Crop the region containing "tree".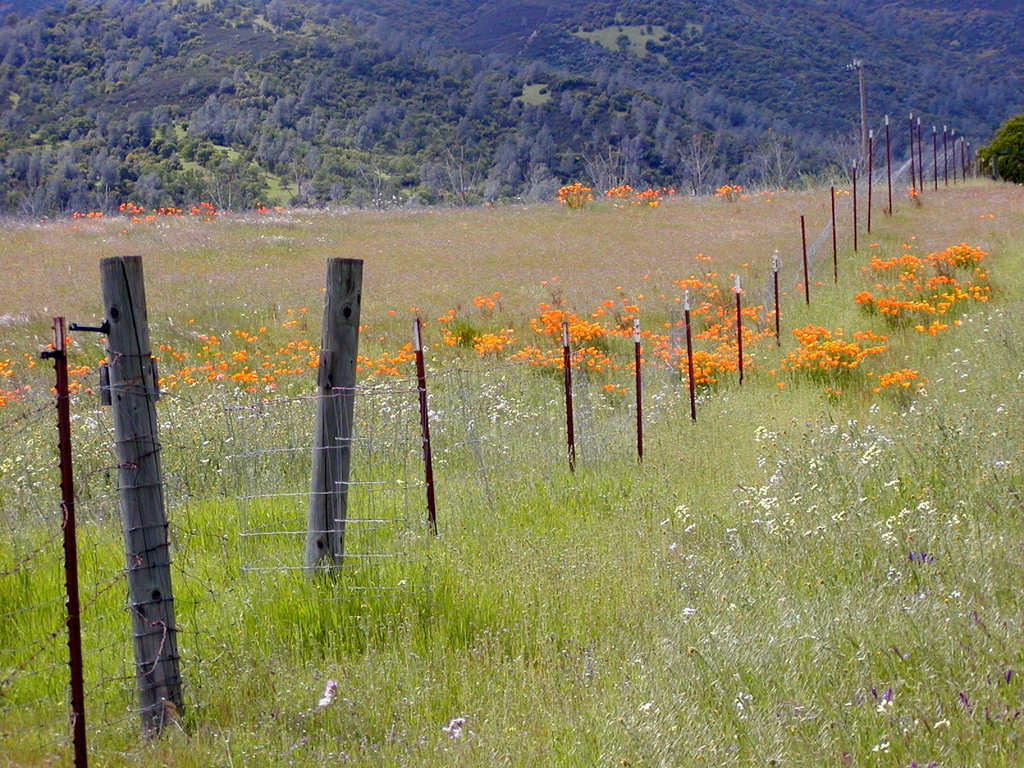
Crop region: [left=128, top=109, right=154, bottom=152].
